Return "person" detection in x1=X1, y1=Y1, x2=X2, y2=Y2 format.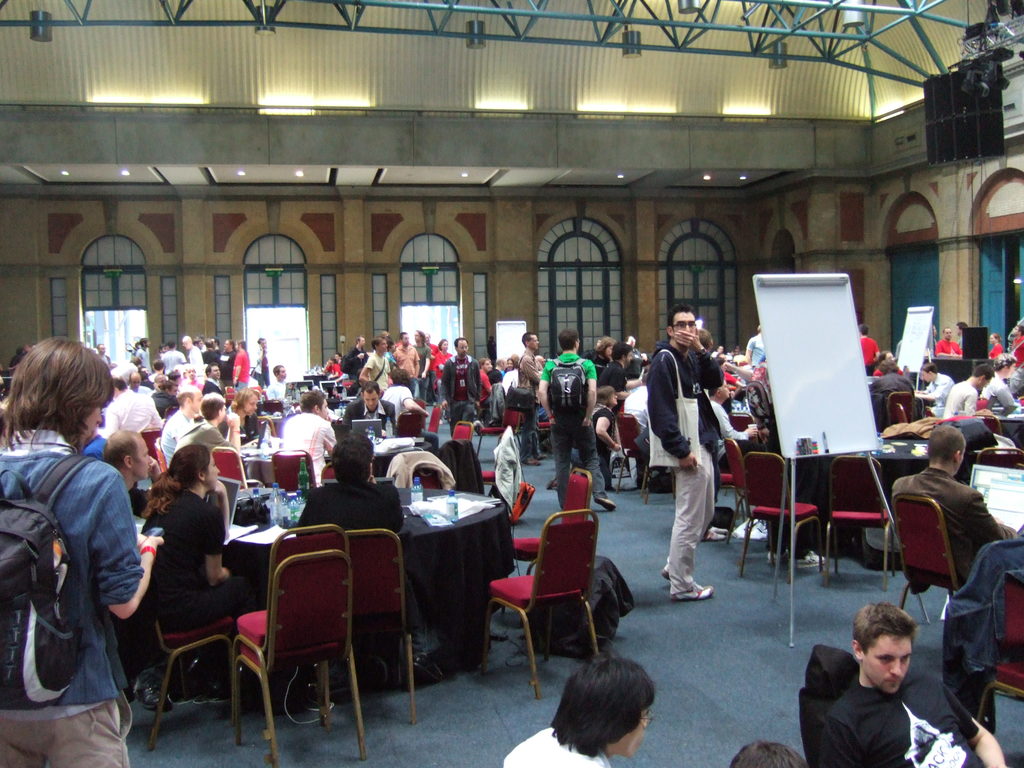
x1=221, y1=386, x2=257, y2=440.
